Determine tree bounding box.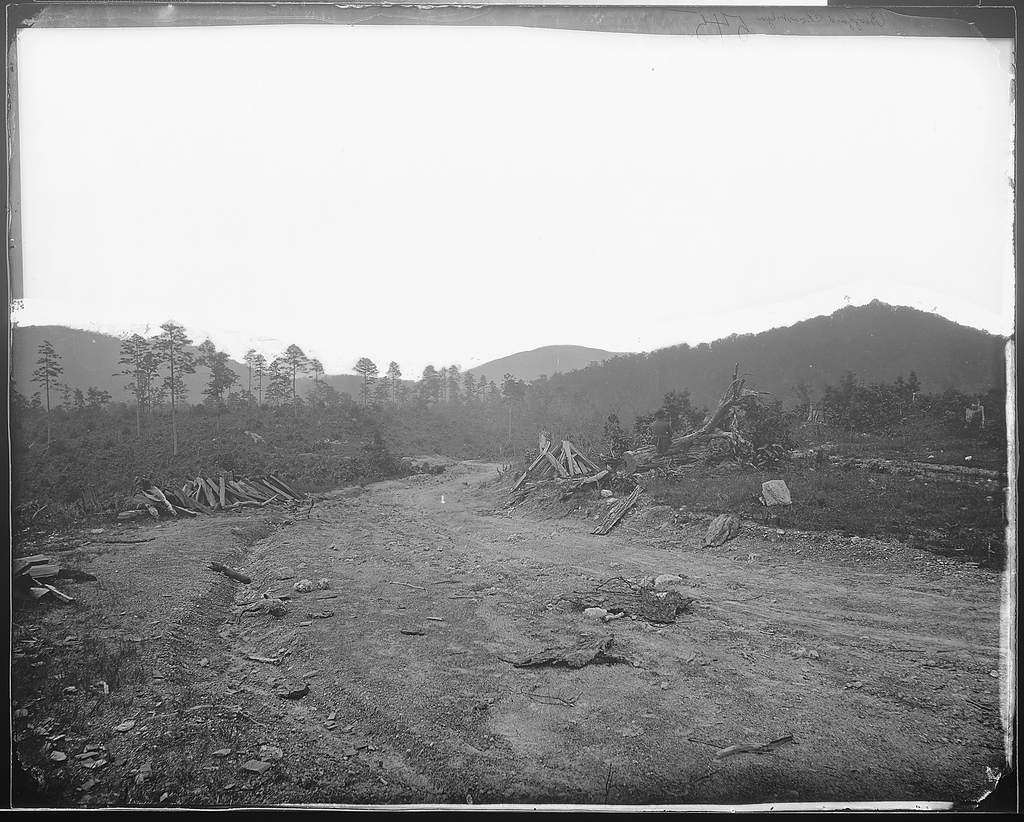
Determined: bbox=(203, 339, 228, 416).
